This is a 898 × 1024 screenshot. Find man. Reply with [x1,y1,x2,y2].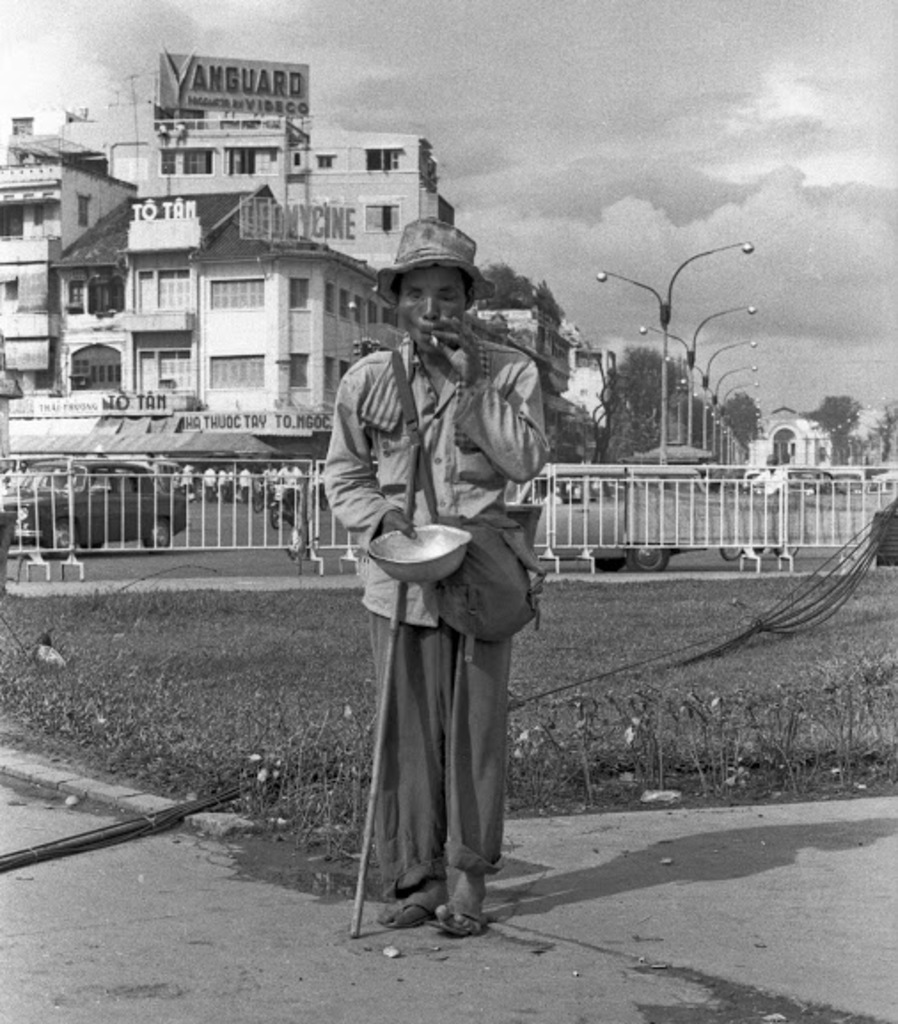
[201,467,213,492].
